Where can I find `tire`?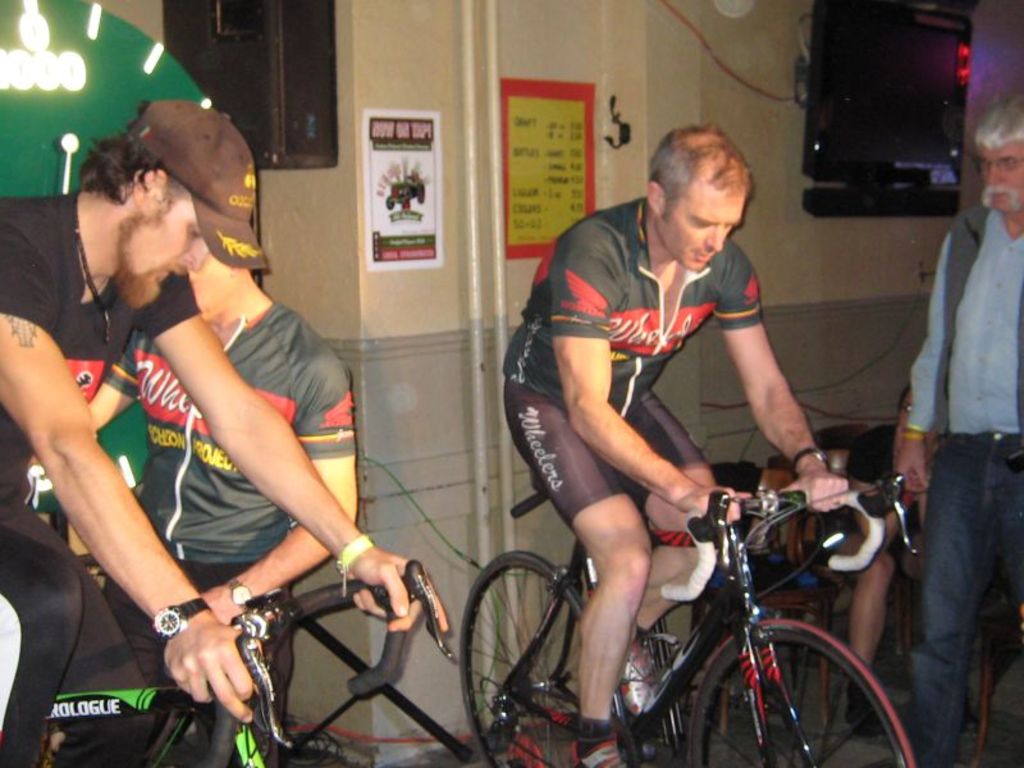
You can find it at [457,550,627,767].
